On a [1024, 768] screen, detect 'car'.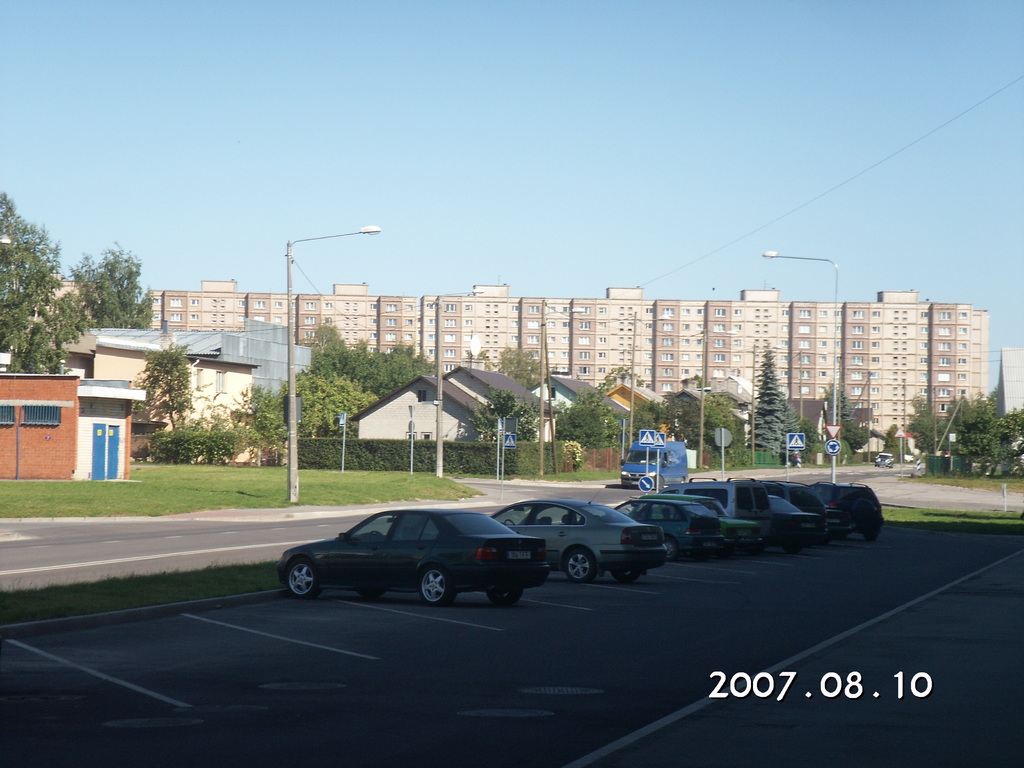
rect(871, 452, 892, 465).
